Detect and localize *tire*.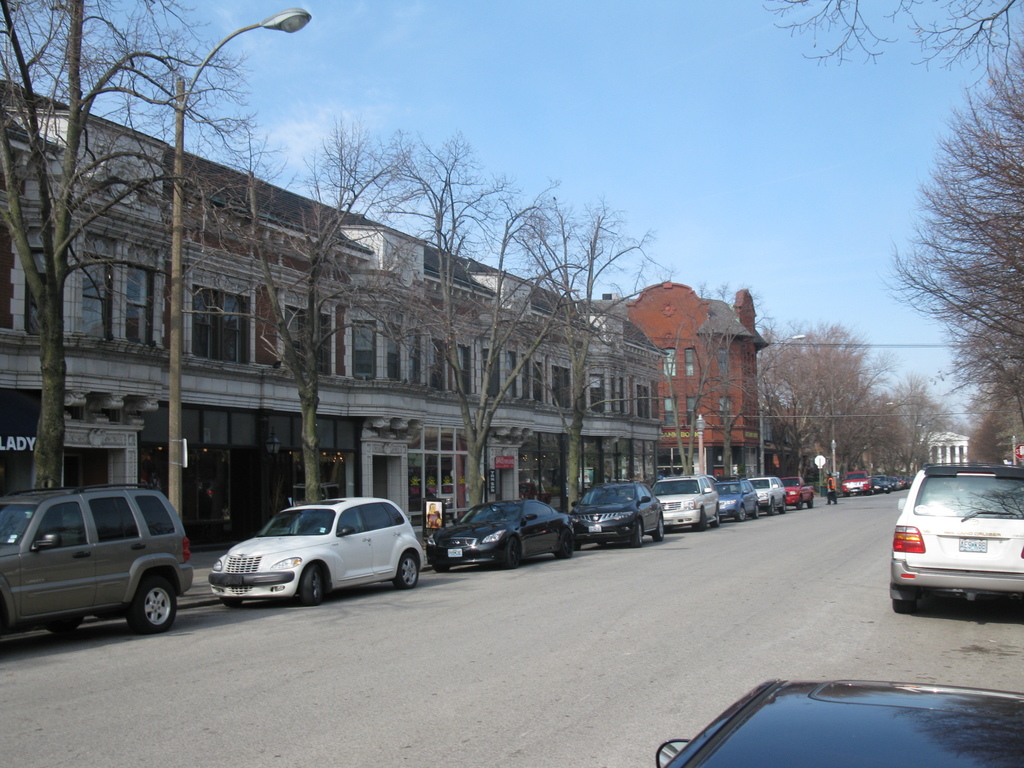
Localized at <bbox>732, 504, 748, 526</bbox>.
